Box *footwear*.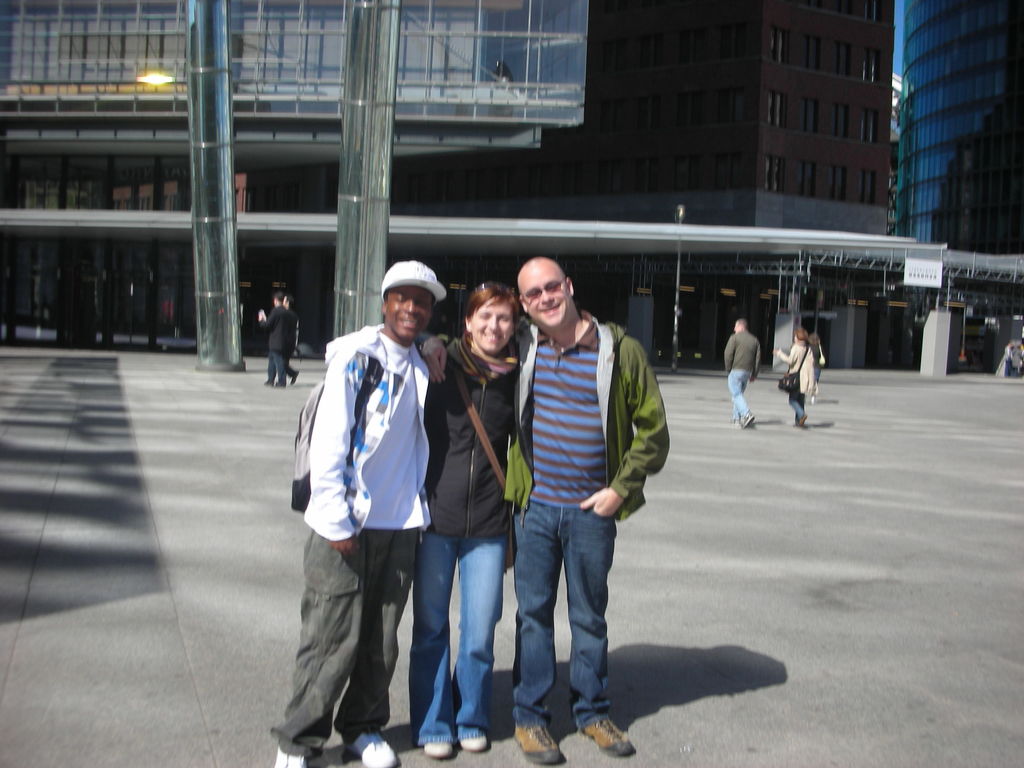
box=[278, 379, 287, 389].
